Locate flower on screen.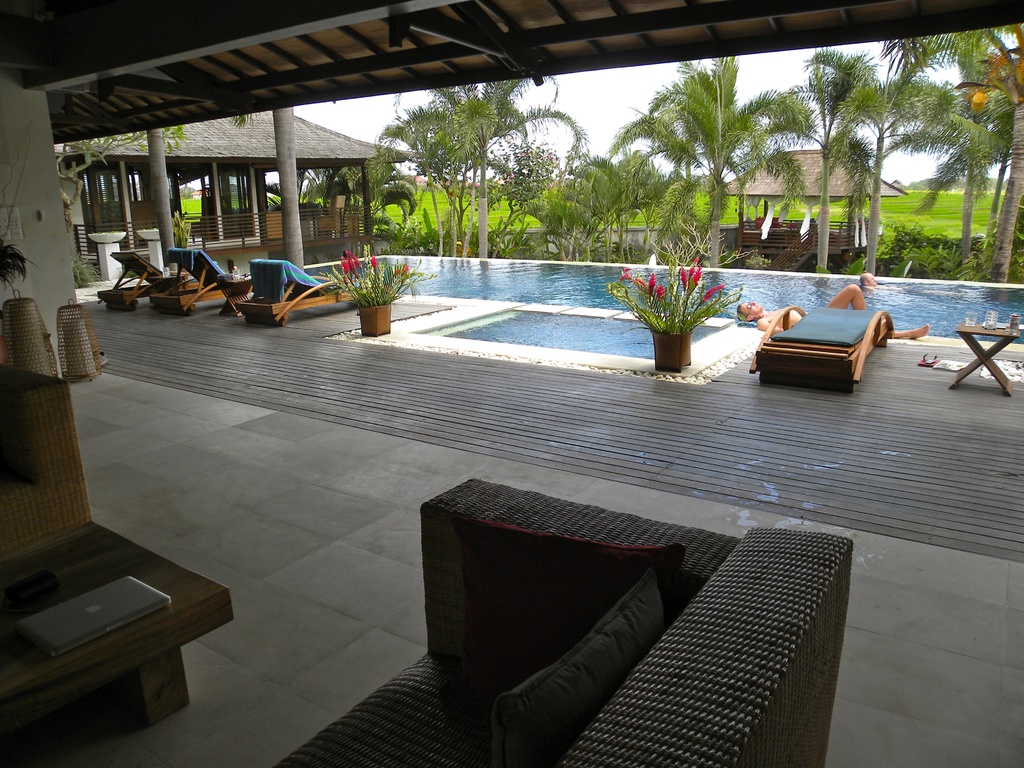
On screen at box=[369, 259, 378, 273].
